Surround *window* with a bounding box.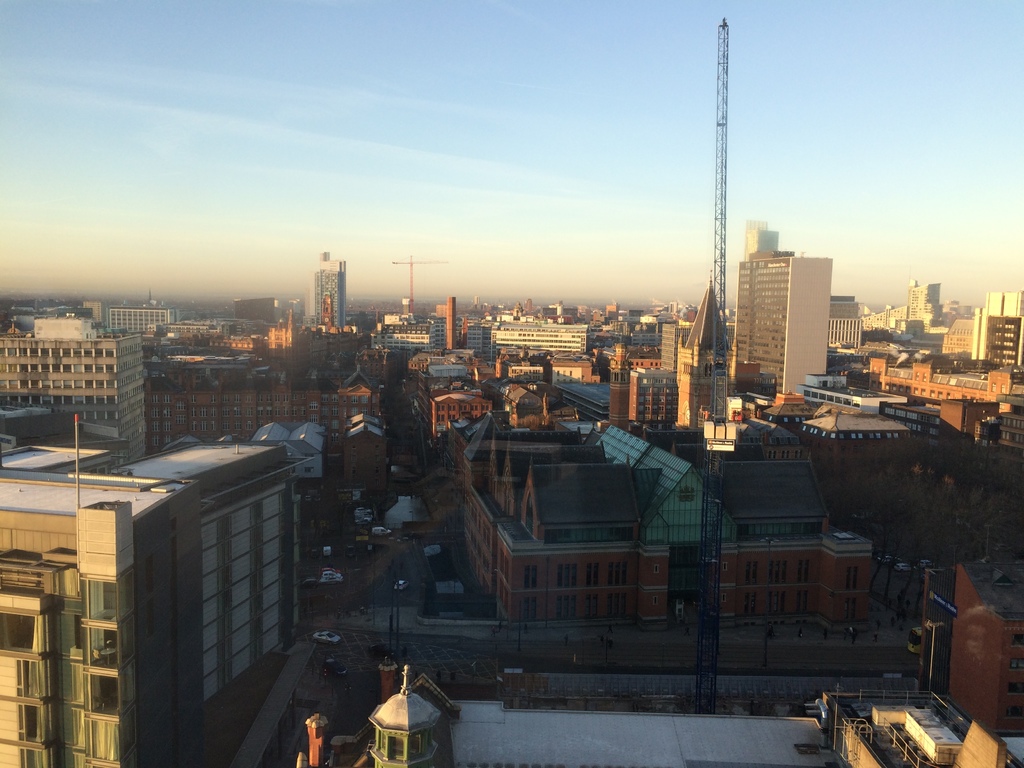
rect(88, 579, 117, 621).
